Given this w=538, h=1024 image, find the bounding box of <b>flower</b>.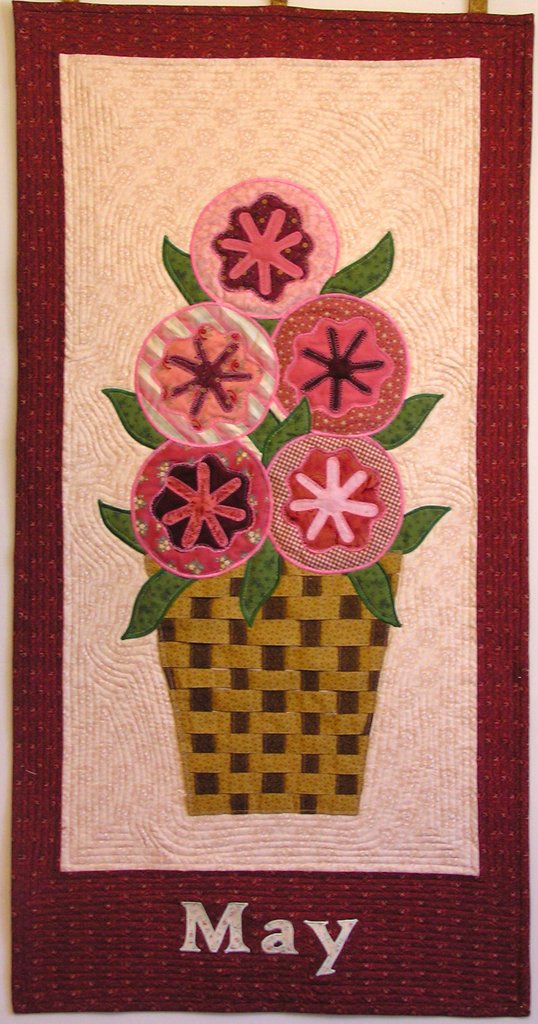
[x1=280, y1=298, x2=403, y2=419].
